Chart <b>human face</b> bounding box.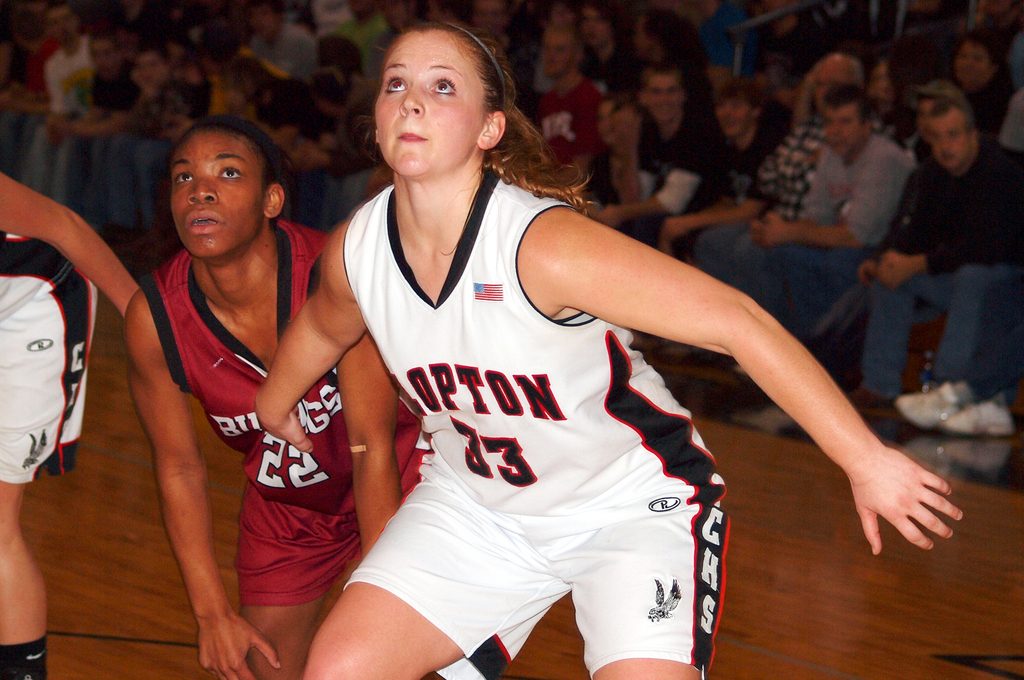
Charted: crop(953, 41, 995, 100).
